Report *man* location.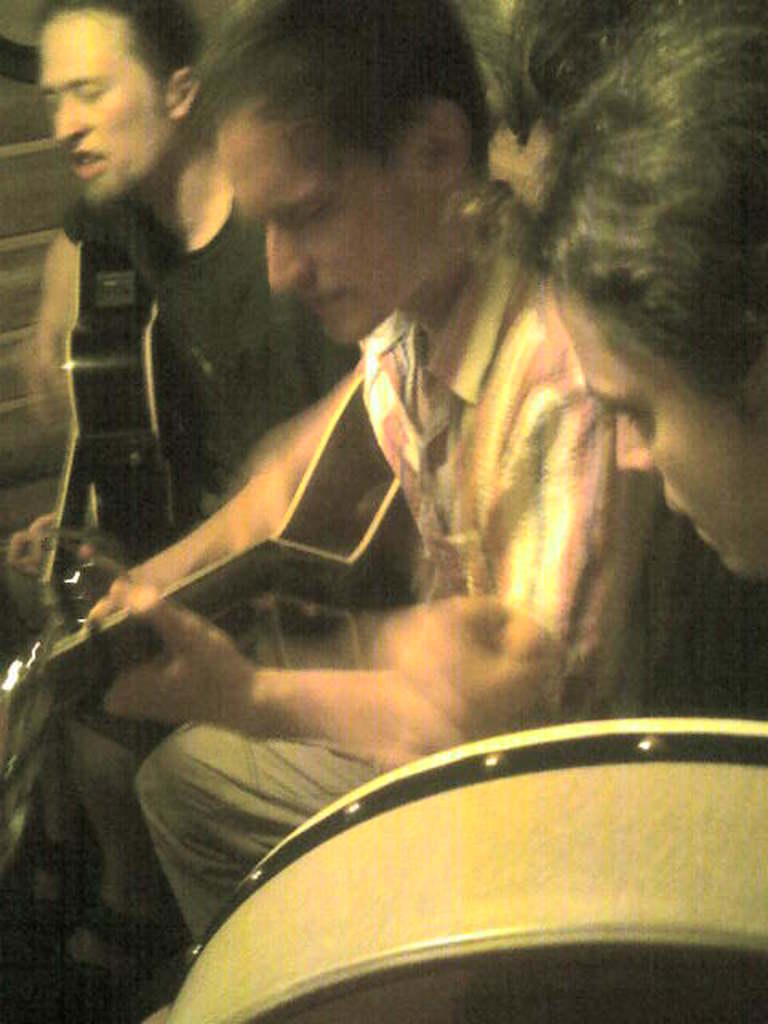
Report: crop(93, 0, 746, 942).
